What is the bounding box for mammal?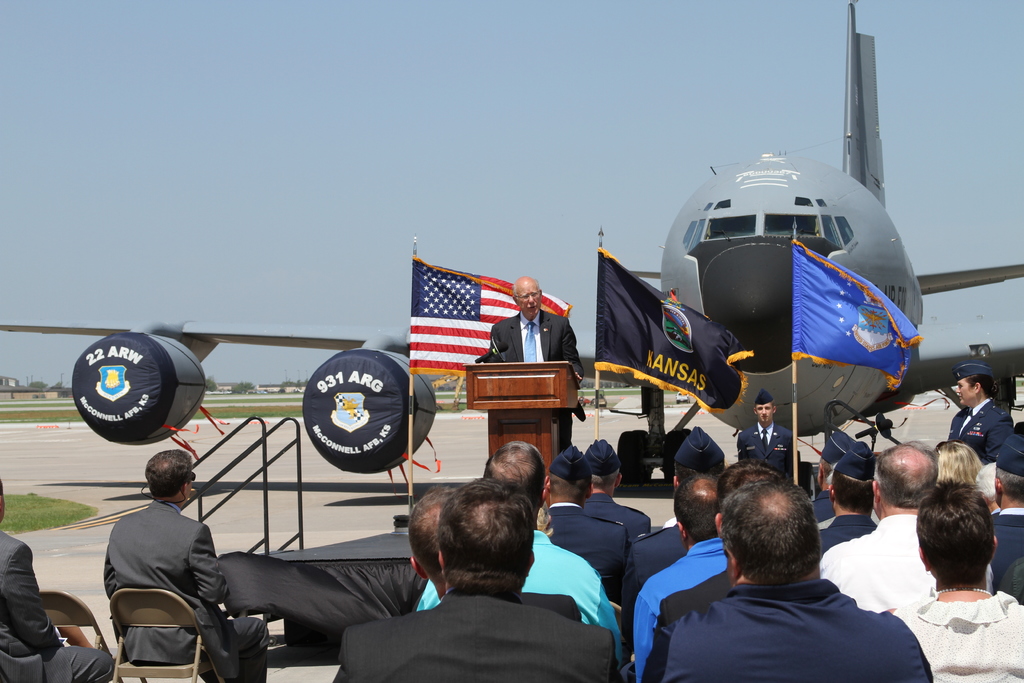
pyautogui.locateOnScreen(586, 444, 652, 542).
